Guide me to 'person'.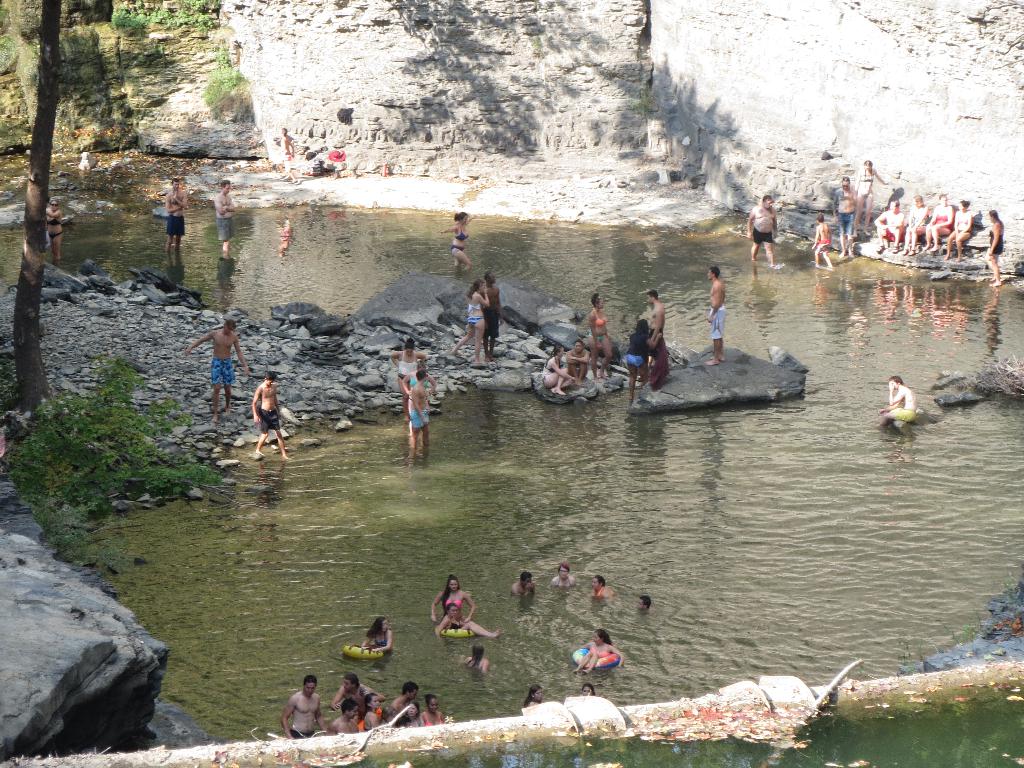
Guidance: 858/163/886/229.
